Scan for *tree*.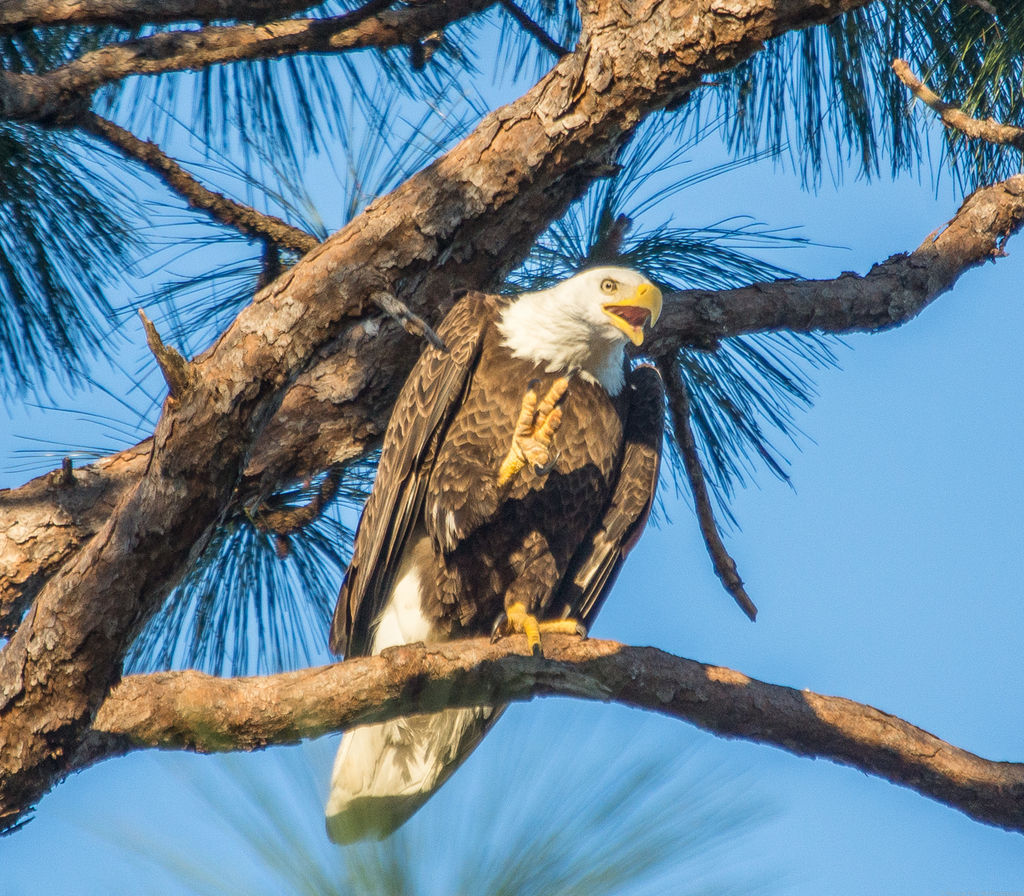
Scan result: select_region(114, 35, 1023, 888).
